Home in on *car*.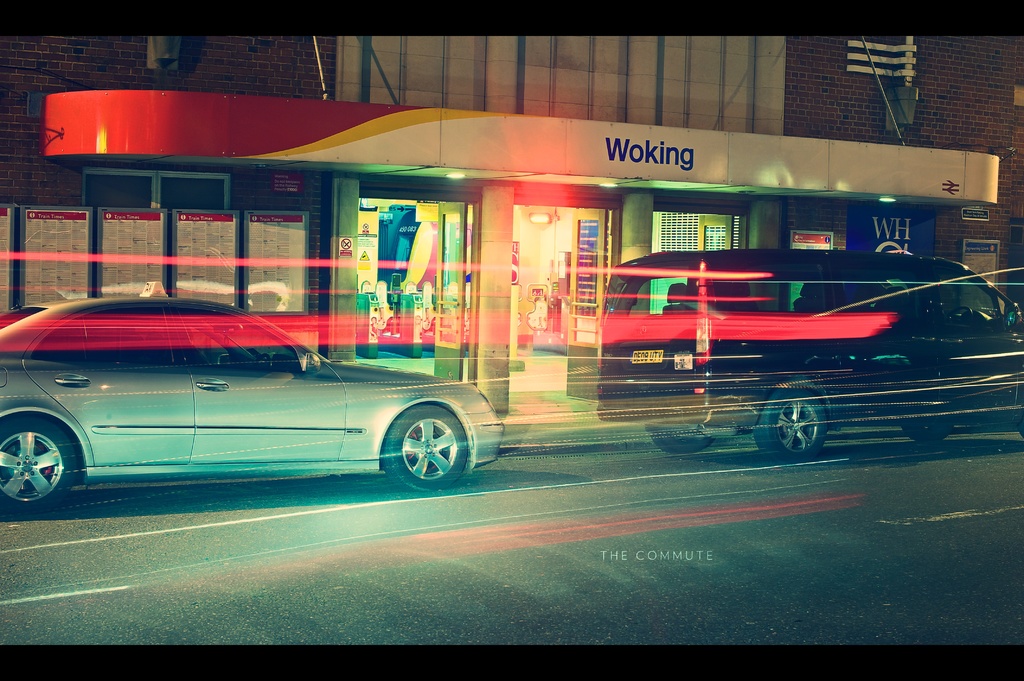
Homed in at box=[595, 239, 1023, 466].
